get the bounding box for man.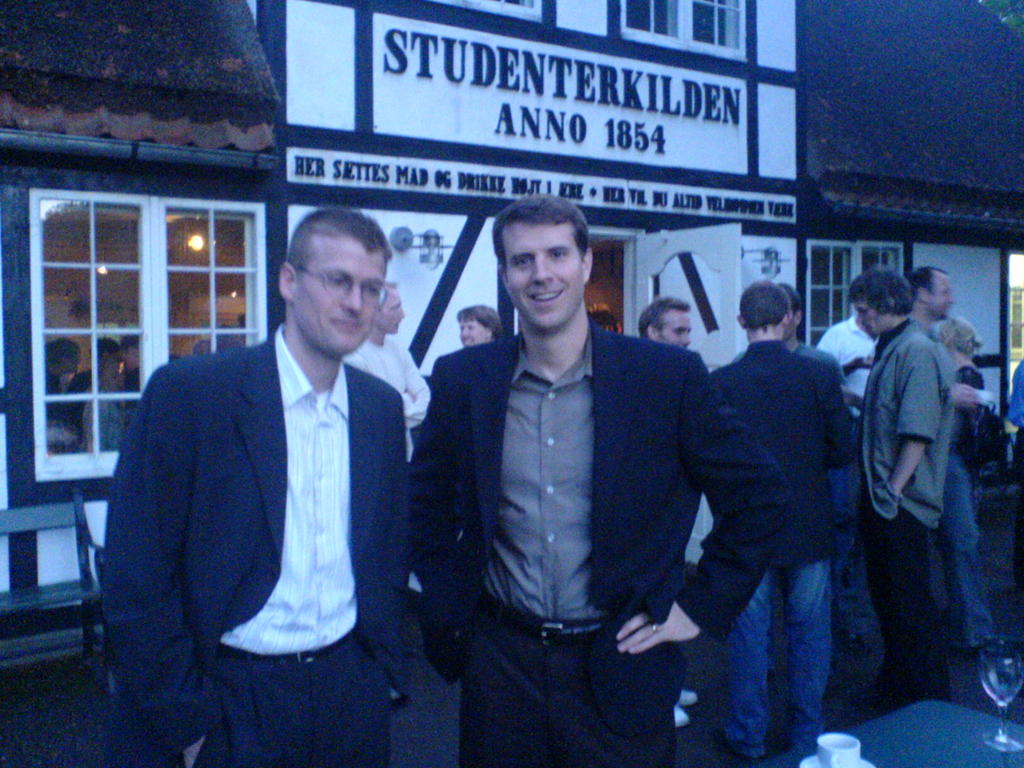
region(815, 268, 1005, 668).
